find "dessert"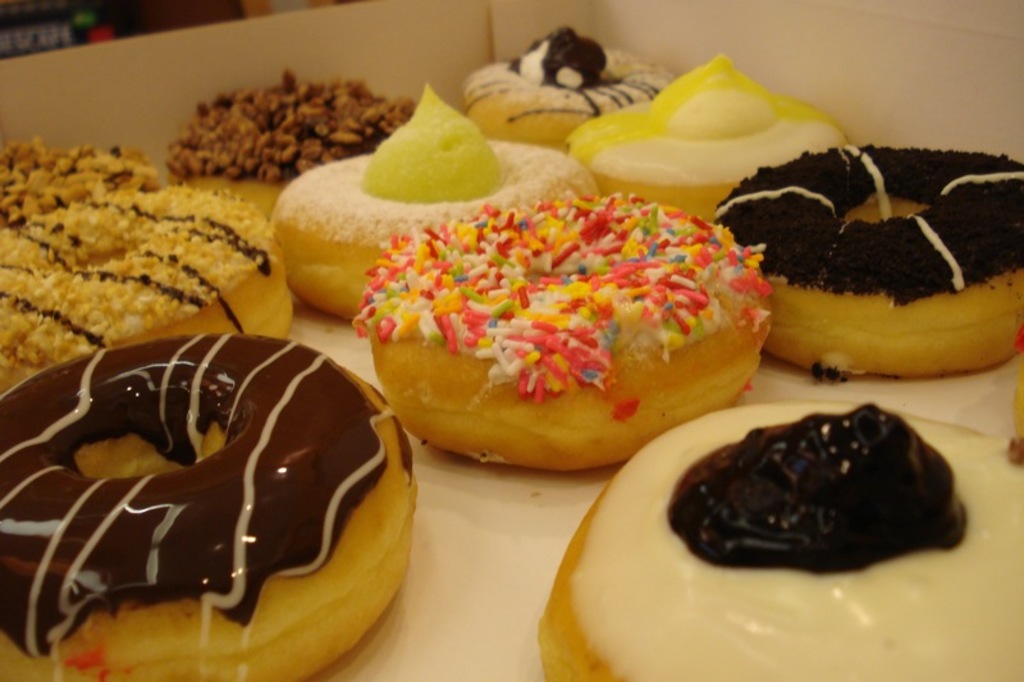
pyautogui.locateOnScreen(703, 148, 1023, 376)
